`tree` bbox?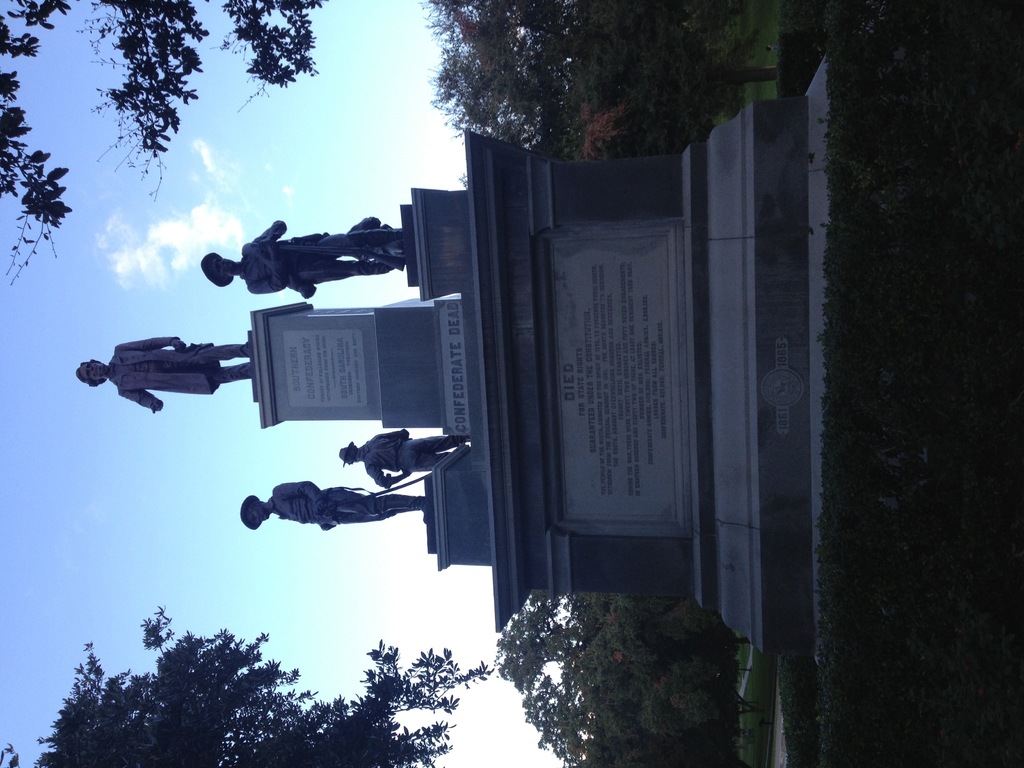
[x1=0, y1=605, x2=499, y2=767]
